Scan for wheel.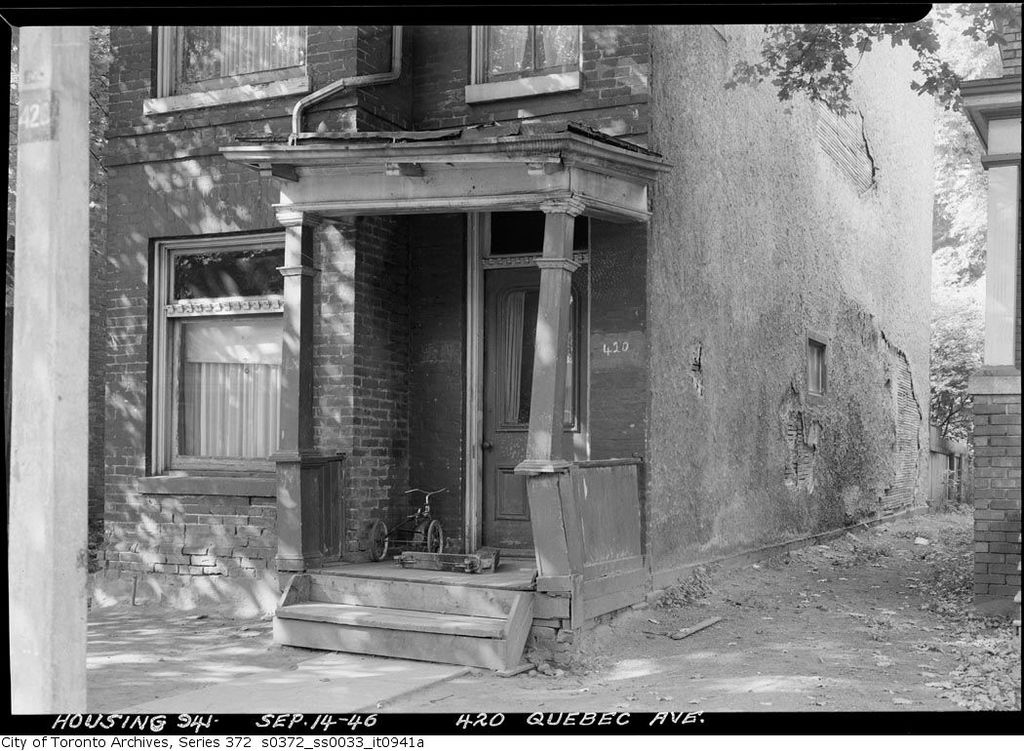
Scan result: [369, 521, 391, 563].
